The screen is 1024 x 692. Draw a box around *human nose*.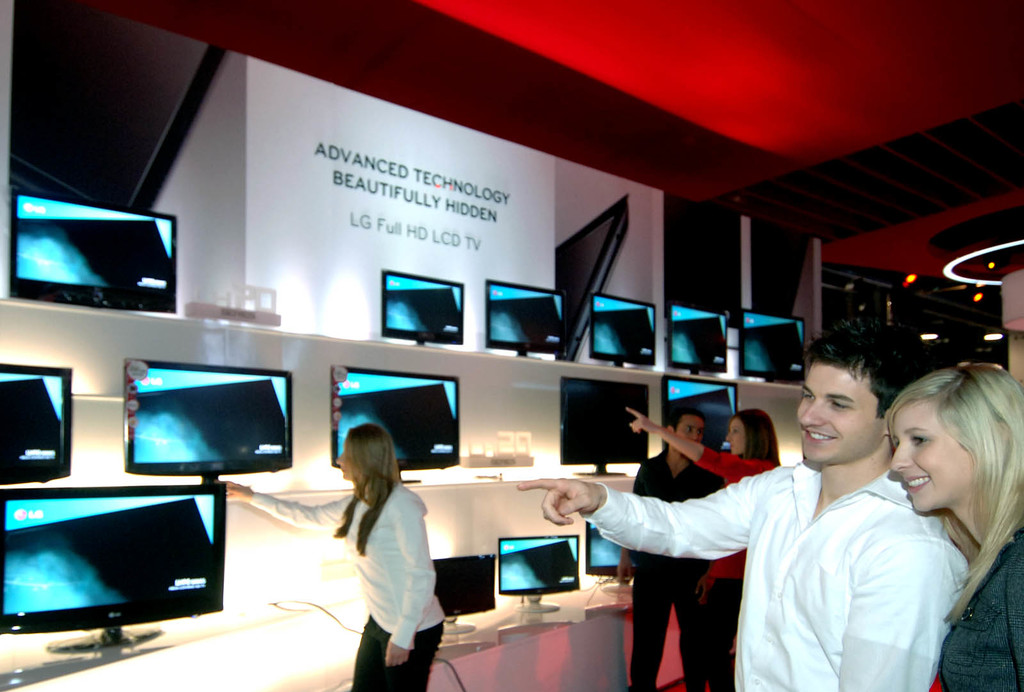
<bbox>726, 429, 731, 440</bbox>.
